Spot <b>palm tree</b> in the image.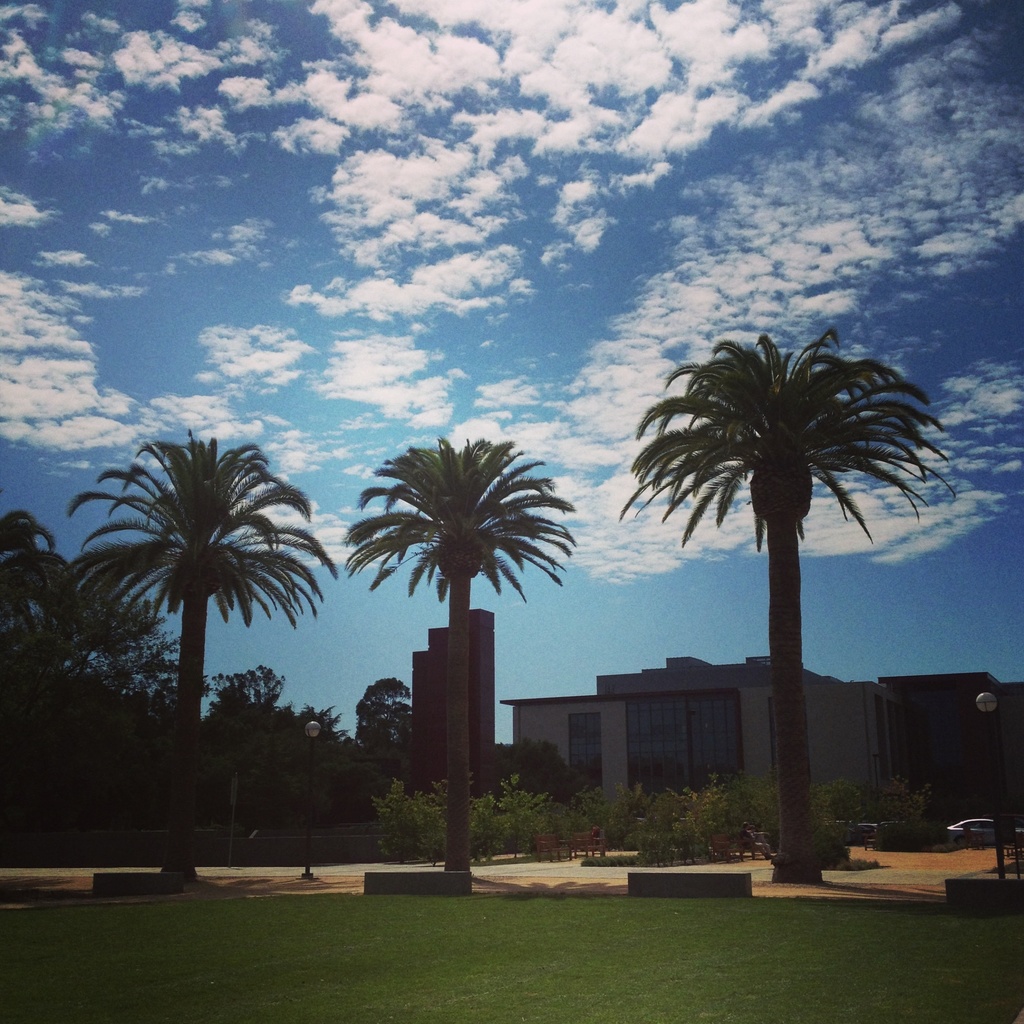
<b>palm tree</b> found at [x1=0, y1=510, x2=75, y2=803].
